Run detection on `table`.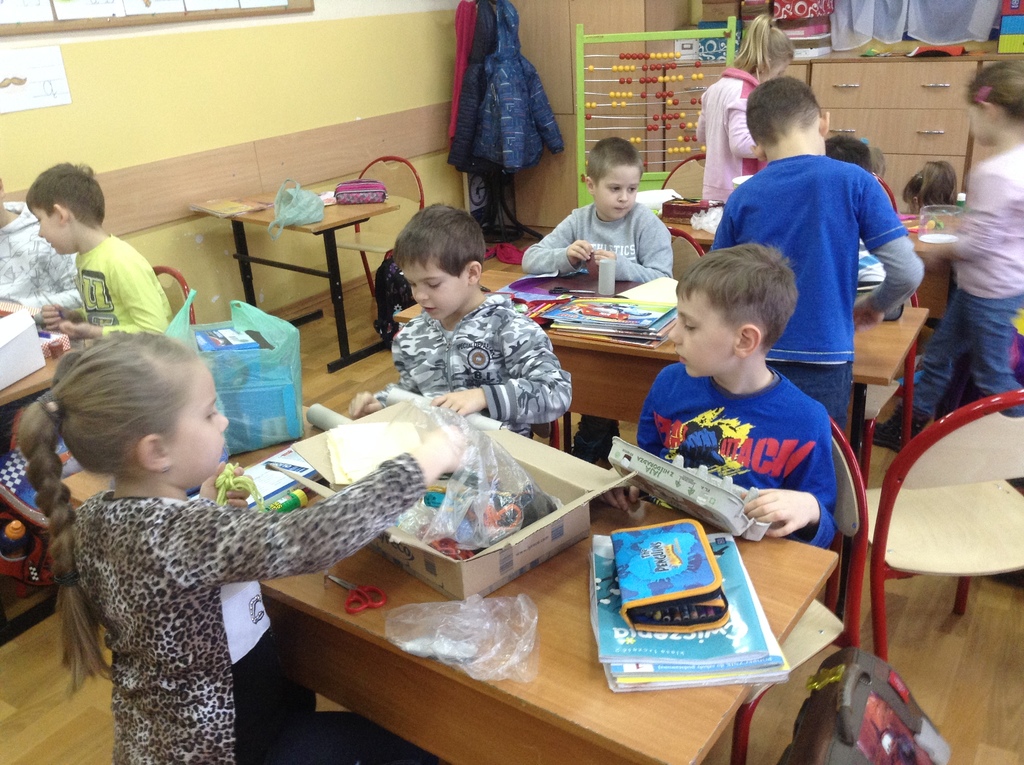
Result: 203, 403, 838, 764.
